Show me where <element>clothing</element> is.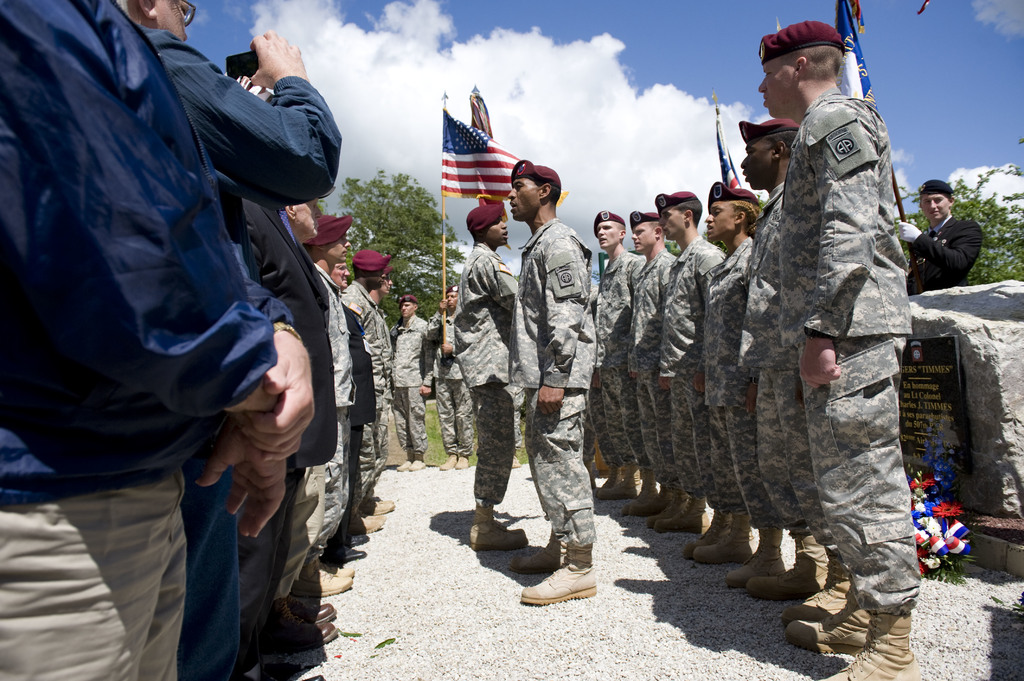
<element>clothing</element> is at [739,183,831,538].
